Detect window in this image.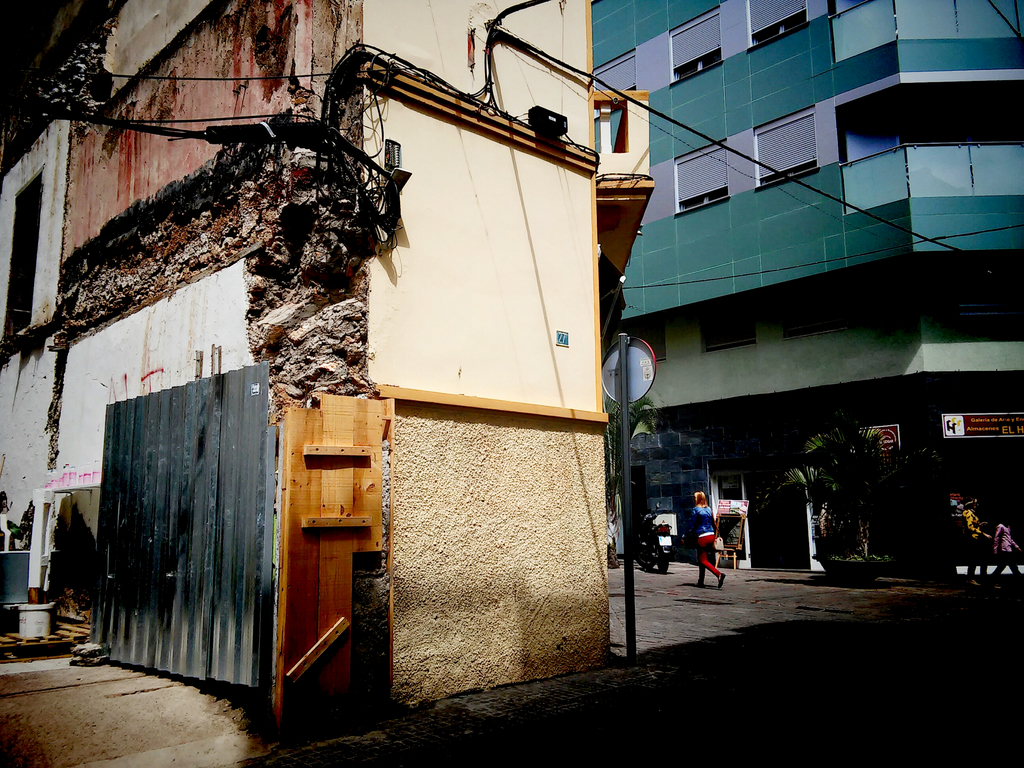
Detection: x1=825 y1=1 x2=871 y2=18.
